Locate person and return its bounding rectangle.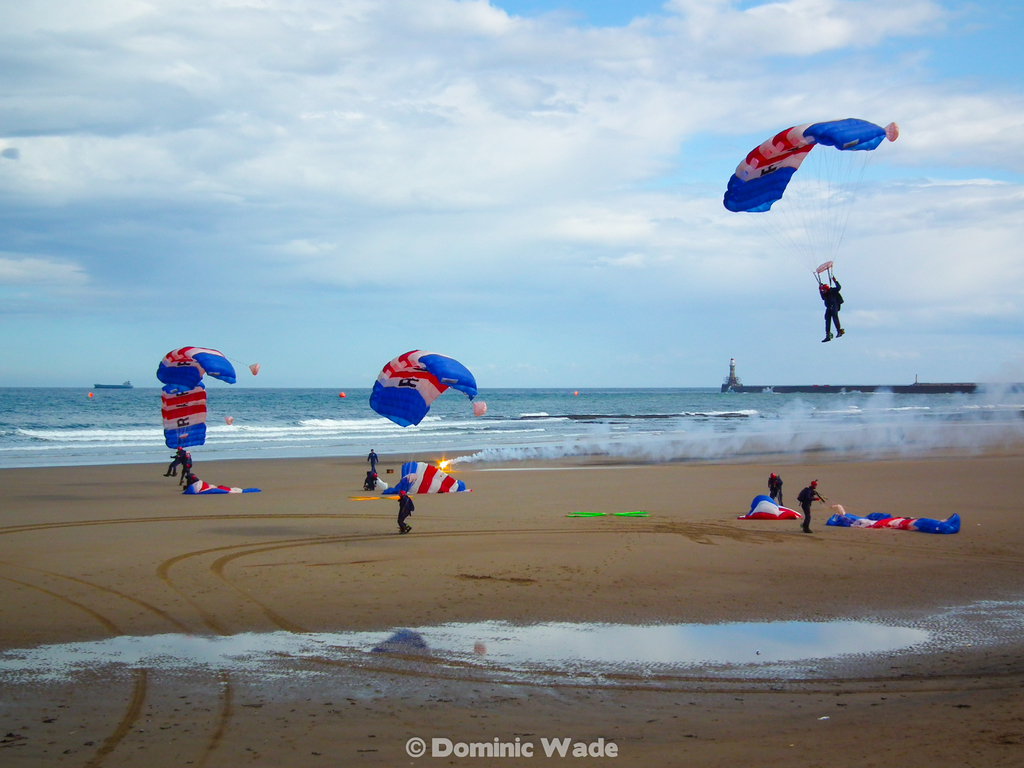
{"x1": 800, "y1": 479, "x2": 817, "y2": 534}.
